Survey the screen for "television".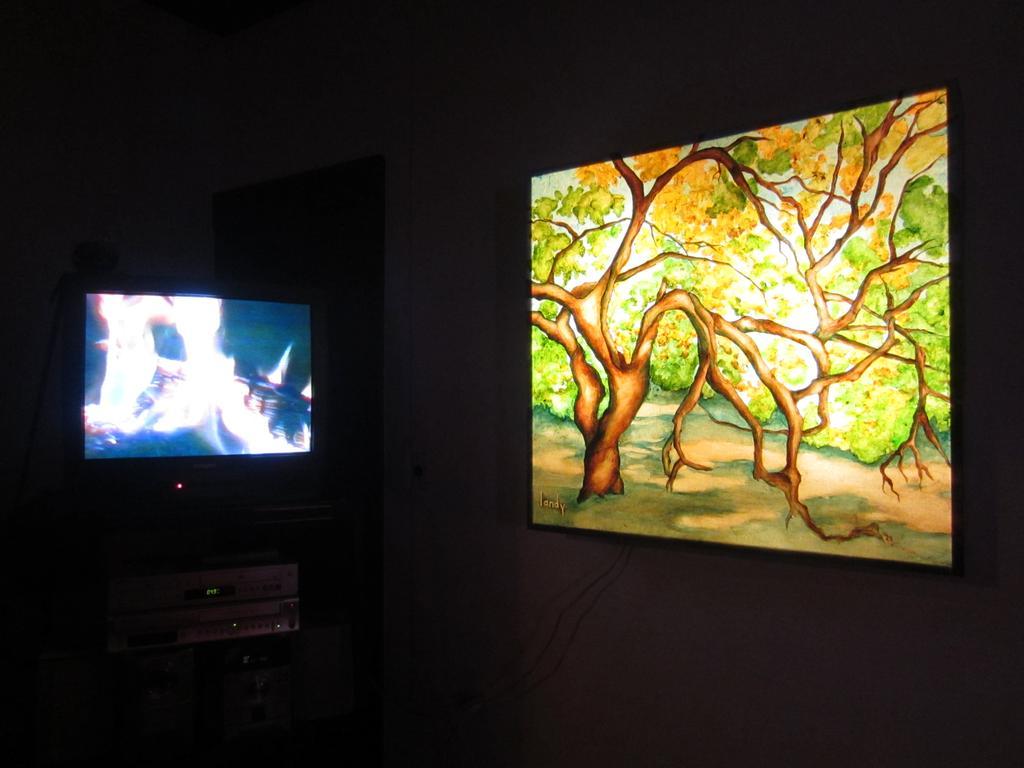
Survey found: {"x1": 519, "y1": 74, "x2": 958, "y2": 571}.
